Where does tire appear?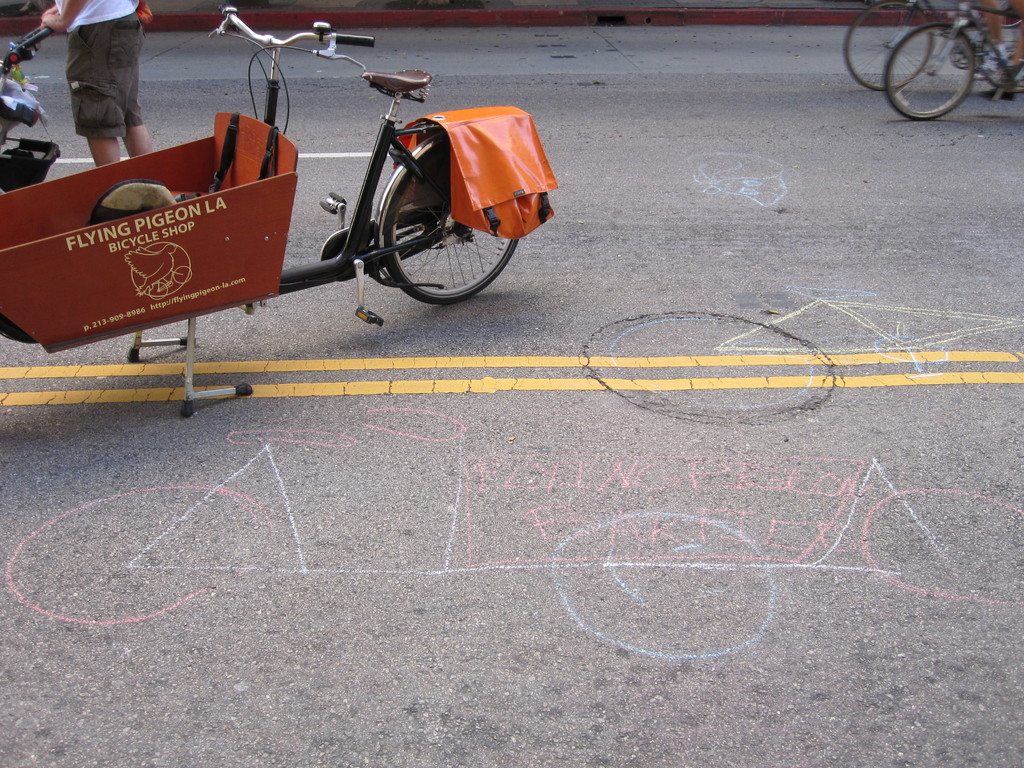
Appears at 858,488,1023,603.
